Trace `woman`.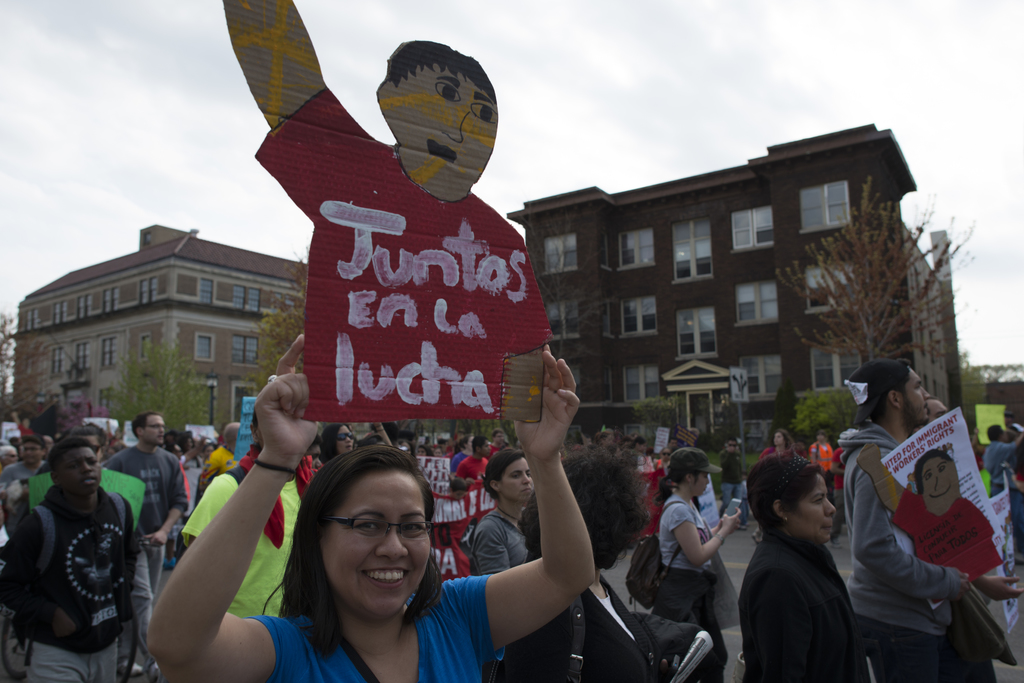
Traced to left=148, top=334, right=599, bottom=682.
